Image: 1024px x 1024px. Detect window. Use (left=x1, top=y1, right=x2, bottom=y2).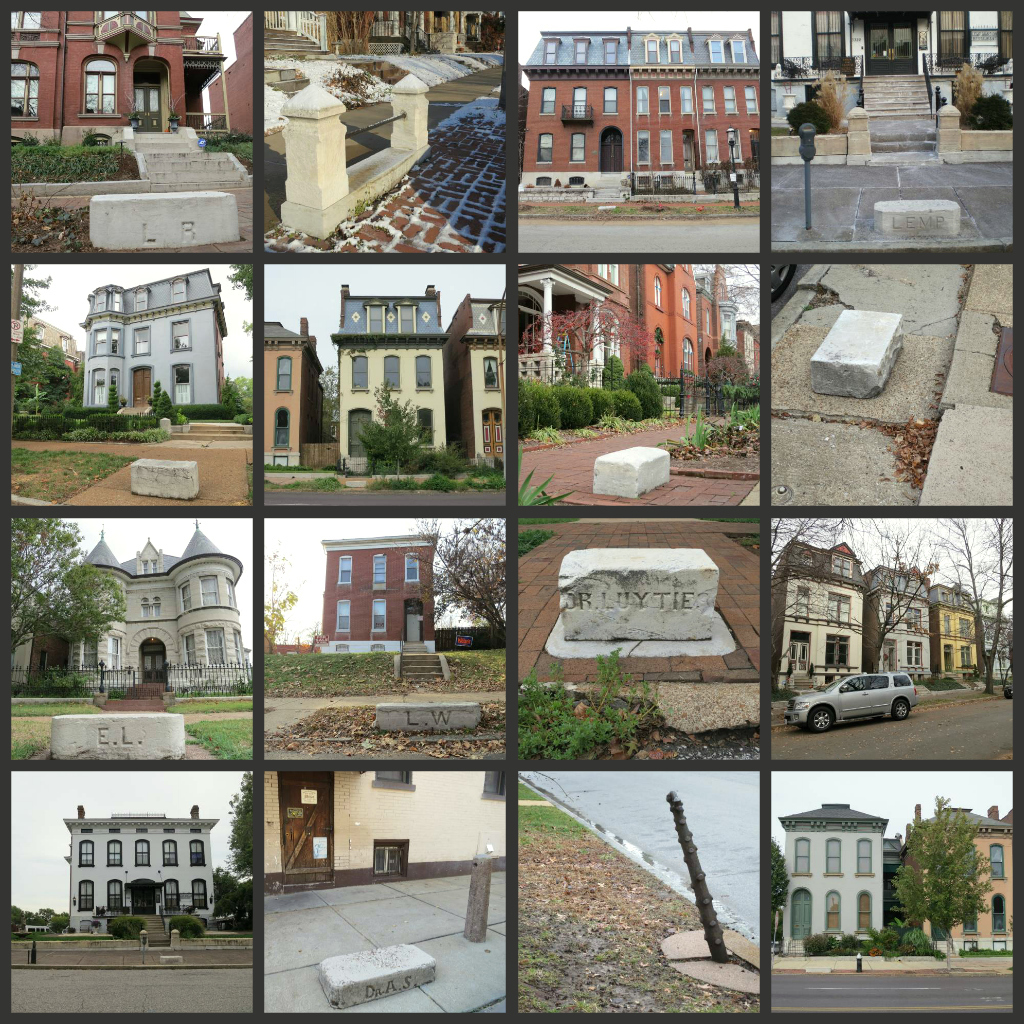
(left=725, top=125, right=746, bottom=156).
